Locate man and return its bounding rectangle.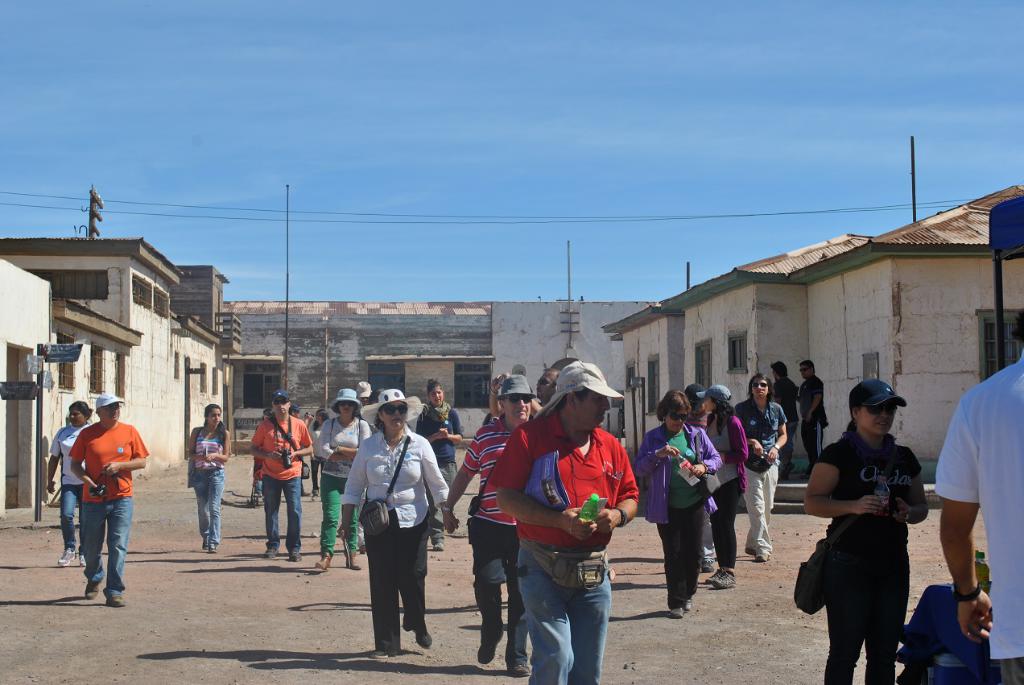
x1=769, y1=361, x2=802, y2=478.
